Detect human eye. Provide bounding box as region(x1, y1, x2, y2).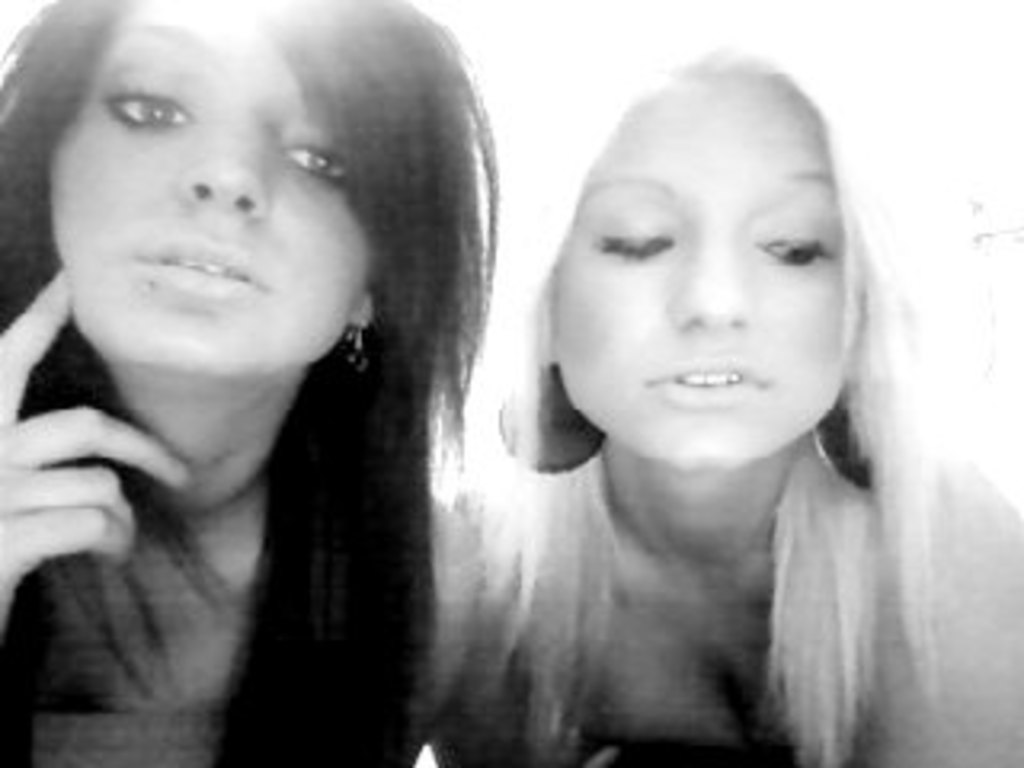
region(278, 128, 352, 189).
